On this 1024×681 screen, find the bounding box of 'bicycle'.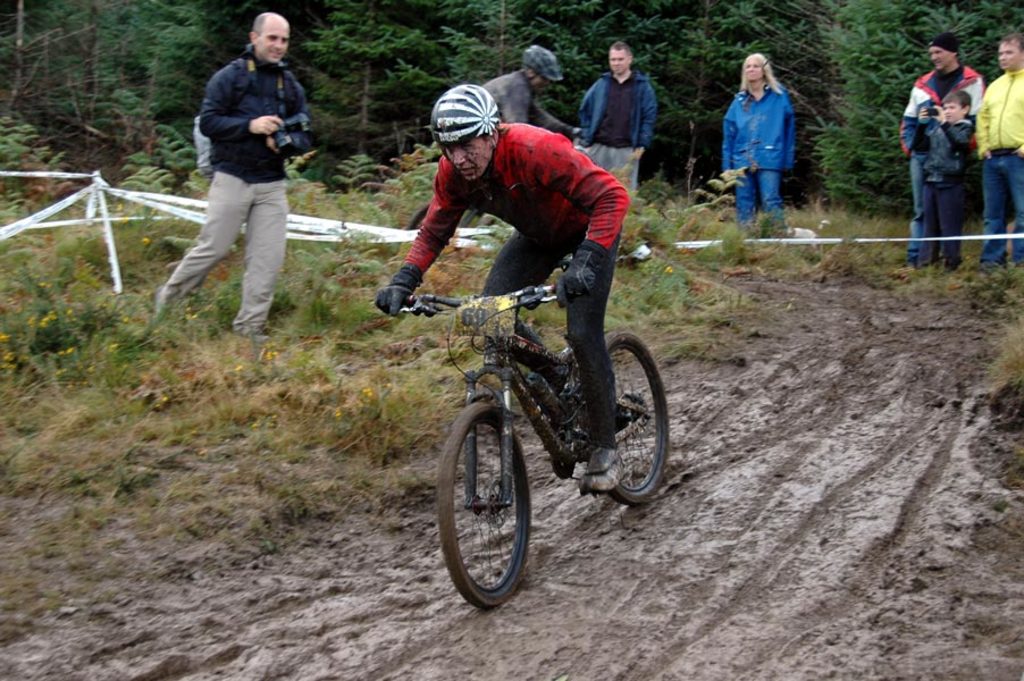
Bounding box: x1=405, y1=241, x2=679, y2=609.
